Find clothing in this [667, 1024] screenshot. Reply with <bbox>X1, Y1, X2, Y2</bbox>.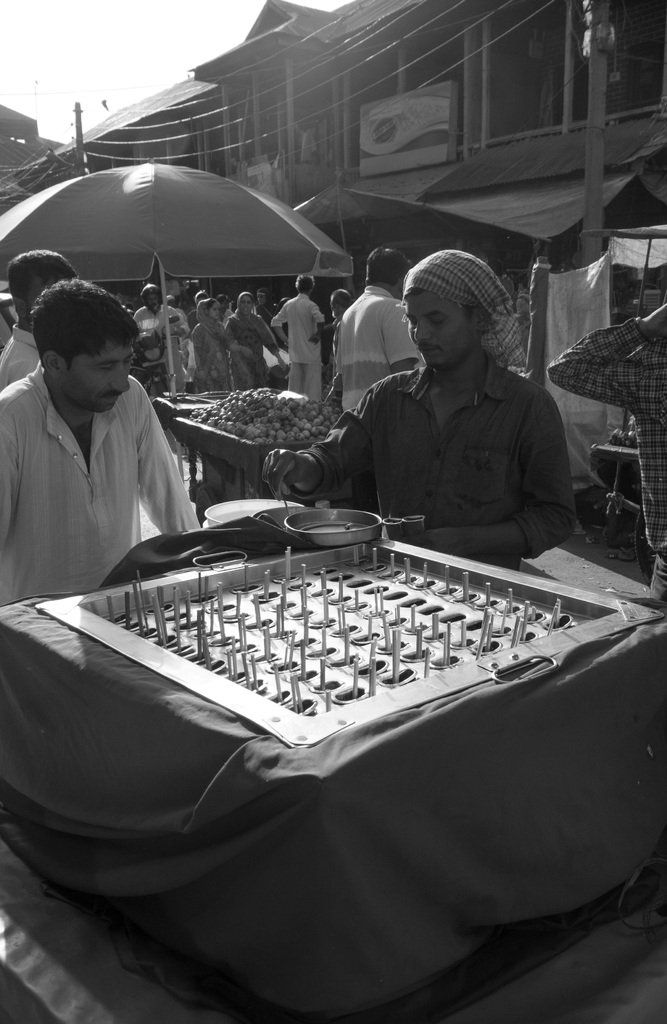
<bbox>2, 344, 203, 611</bbox>.
